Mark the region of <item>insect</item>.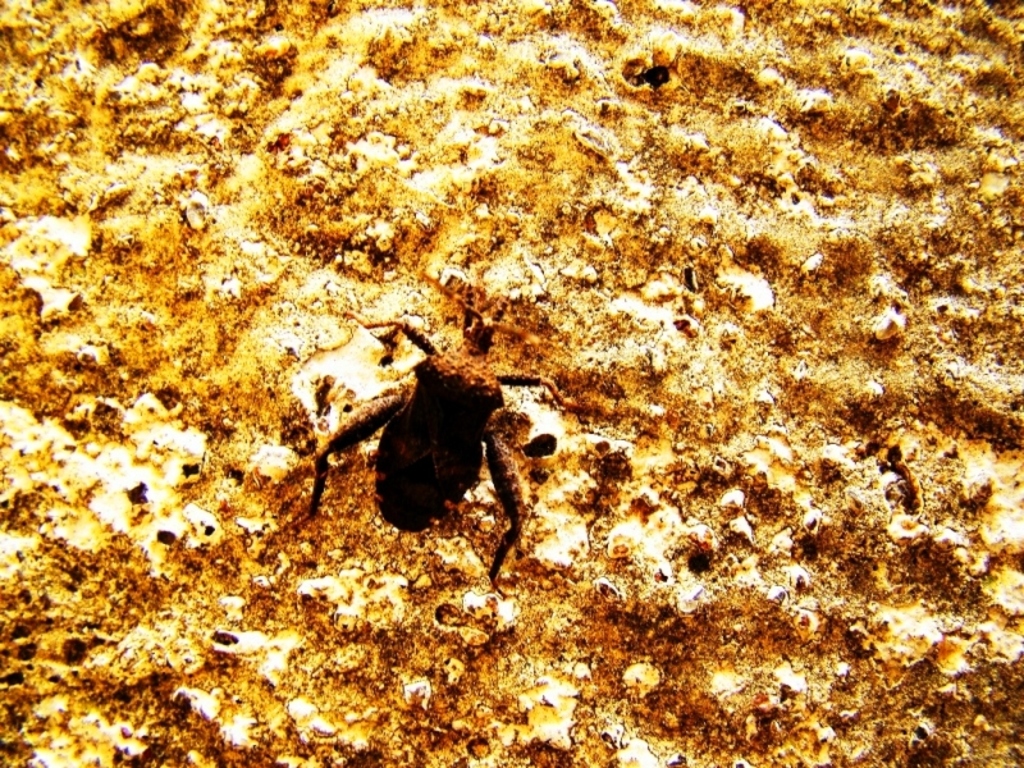
Region: (left=293, top=278, right=567, bottom=593).
